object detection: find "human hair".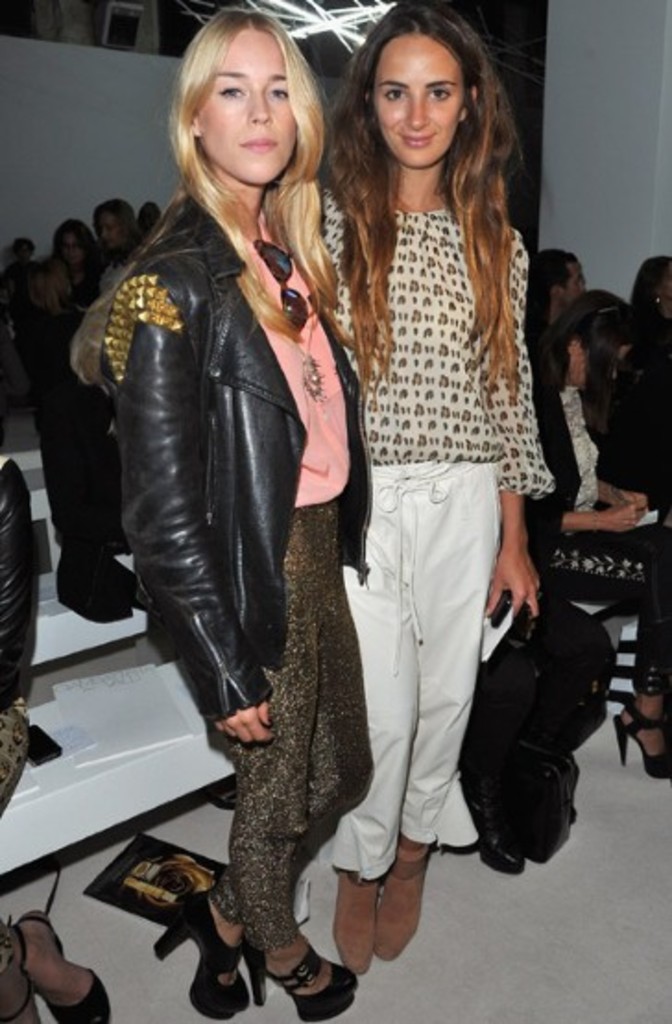
<region>630, 255, 670, 304</region>.
